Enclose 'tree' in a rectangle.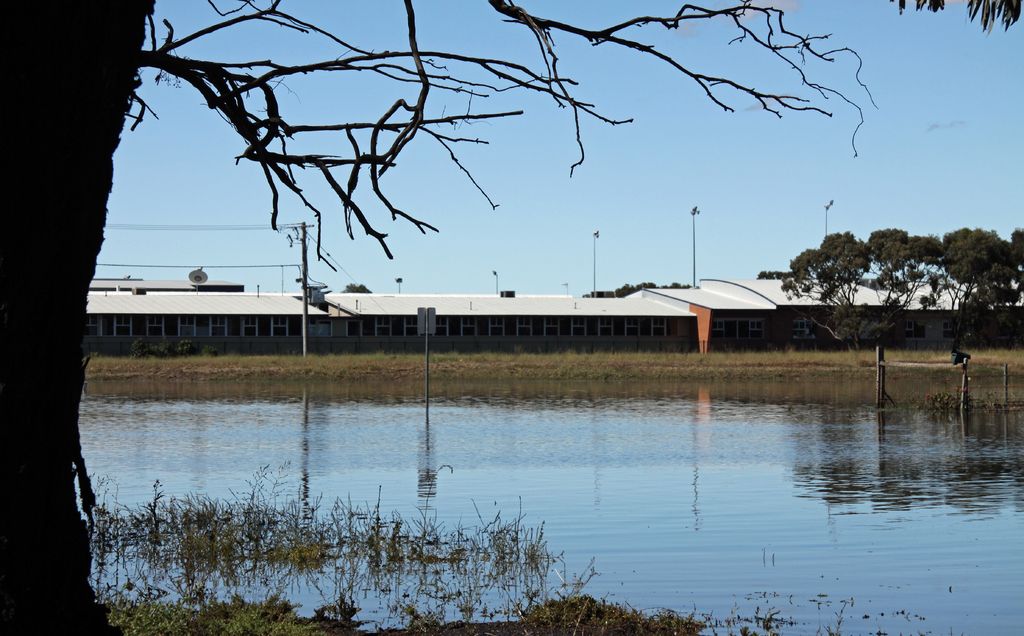
918/224/1023/350.
